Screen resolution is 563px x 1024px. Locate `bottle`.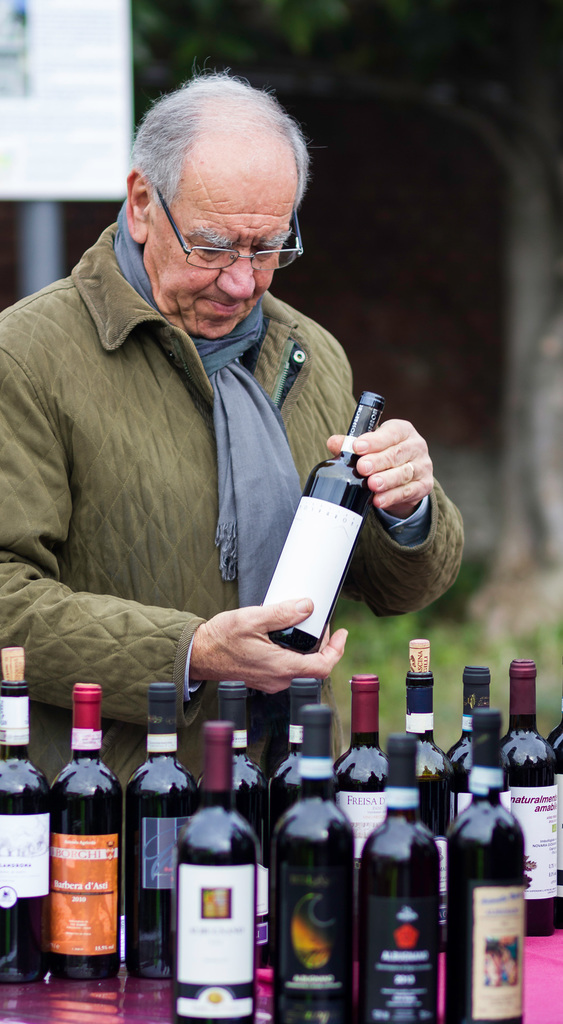
(545,700,562,920).
